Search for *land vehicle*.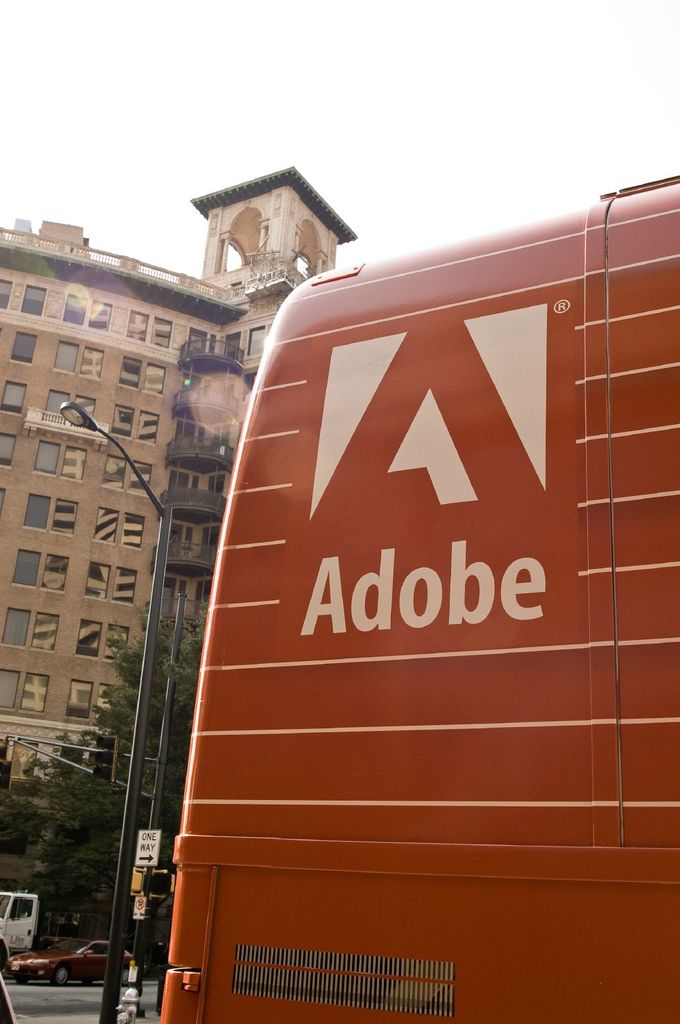
Found at crop(157, 175, 679, 1023).
